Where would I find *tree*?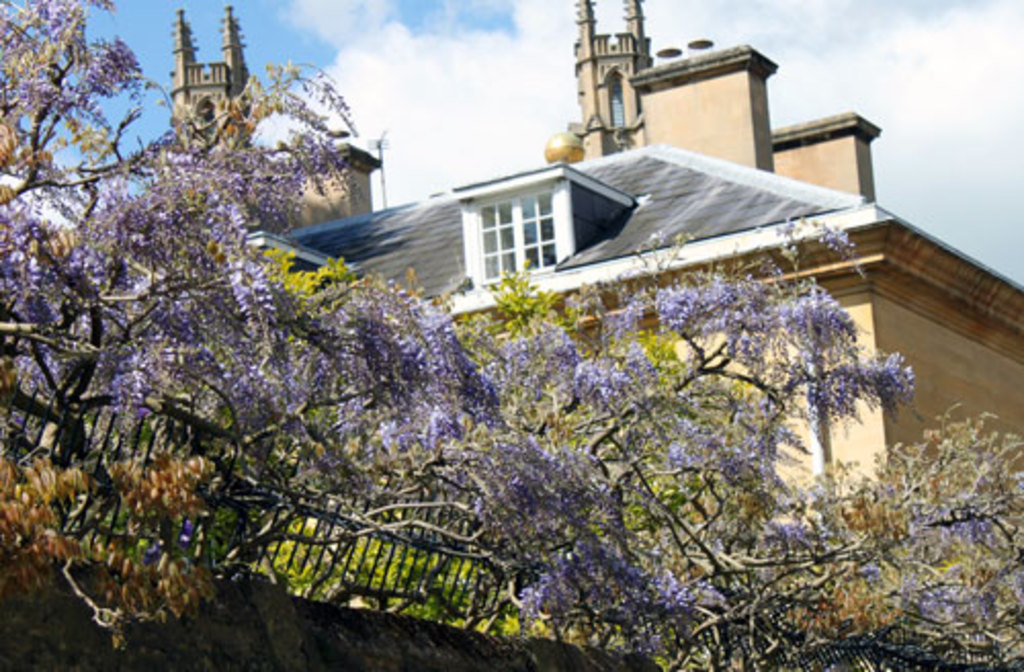
At {"left": 8, "top": 64, "right": 1010, "bottom": 633}.
